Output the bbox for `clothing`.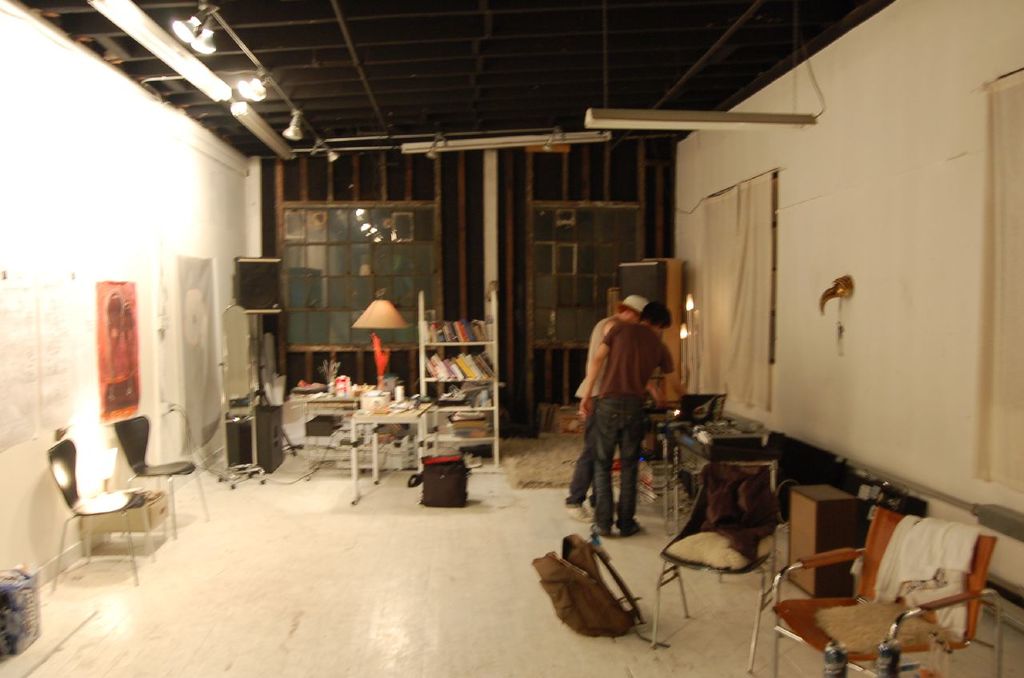
pyautogui.locateOnScreen(585, 294, 689, 516).
